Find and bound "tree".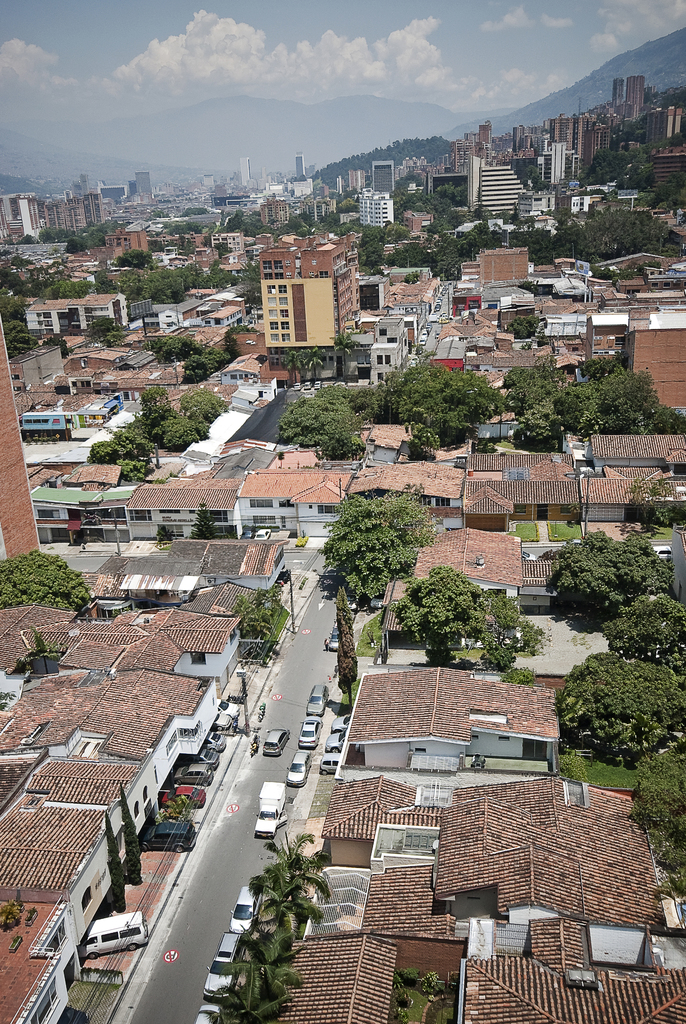
Bound: x1=92, y1=273, x2=118, y2=298.
